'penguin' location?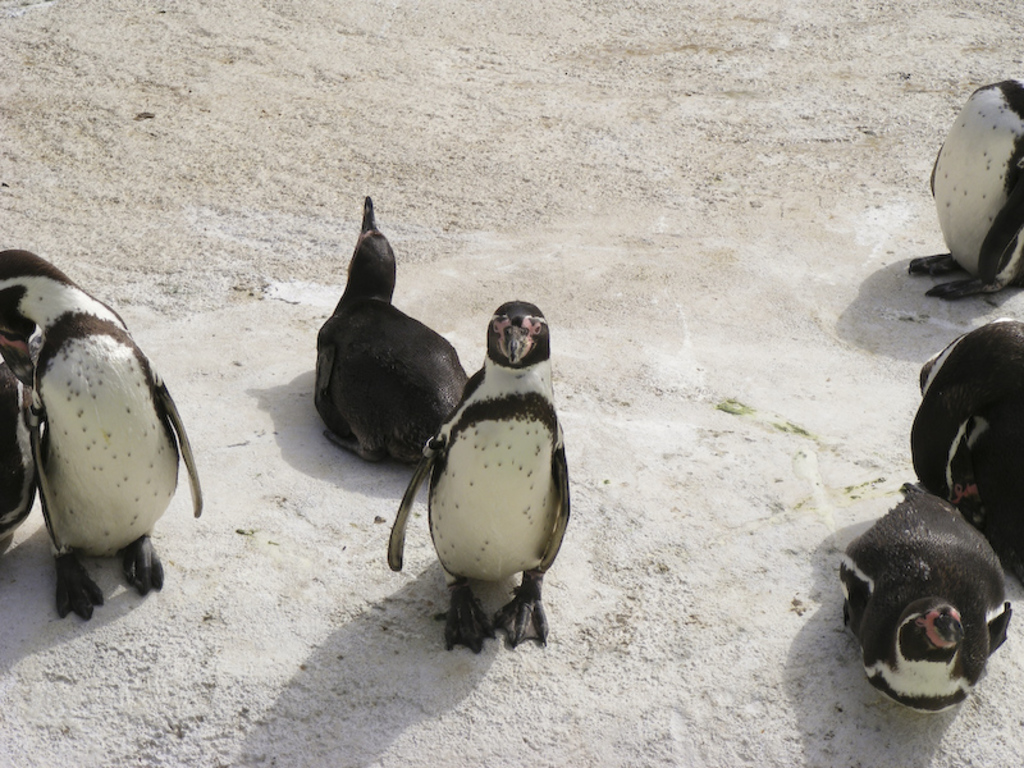
locate(908, 321, 1023, 584)
